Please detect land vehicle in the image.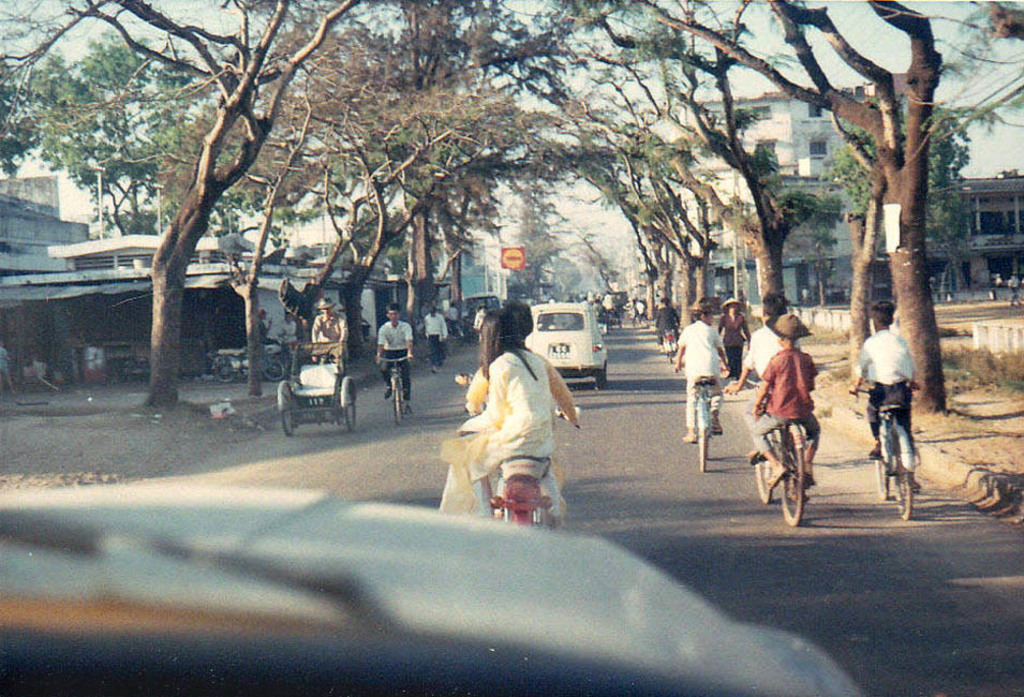
x1=661, y1=324, x2=680, y2=367.
